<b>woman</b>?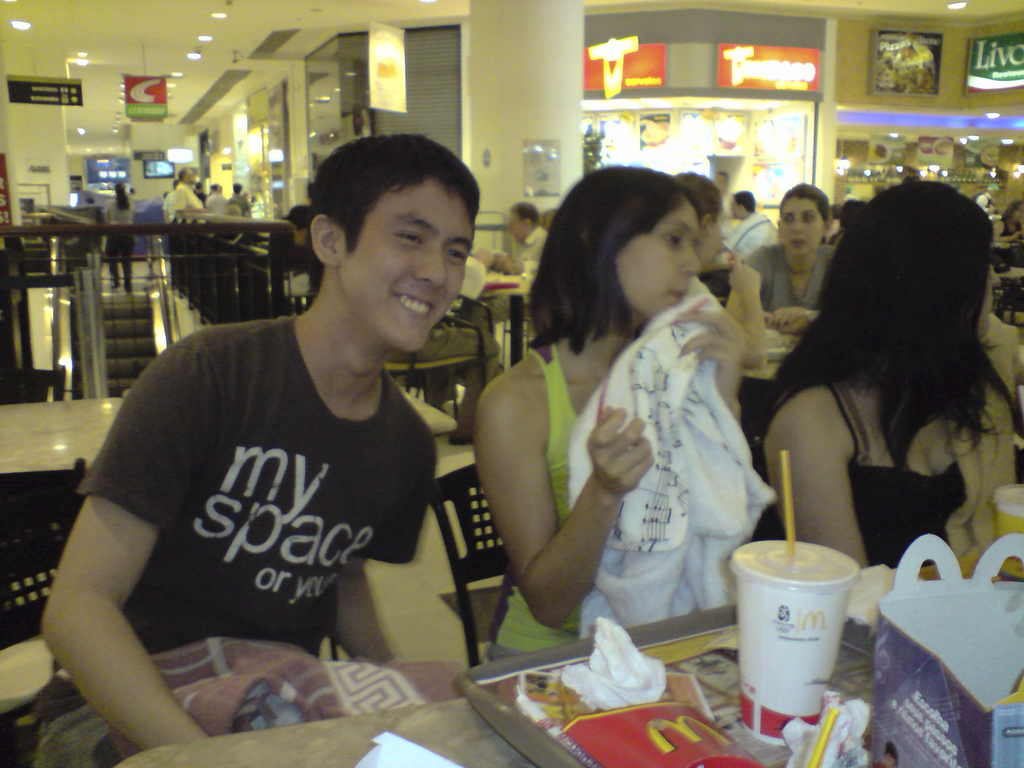
bbox=[747, 192, 1023, 593]
